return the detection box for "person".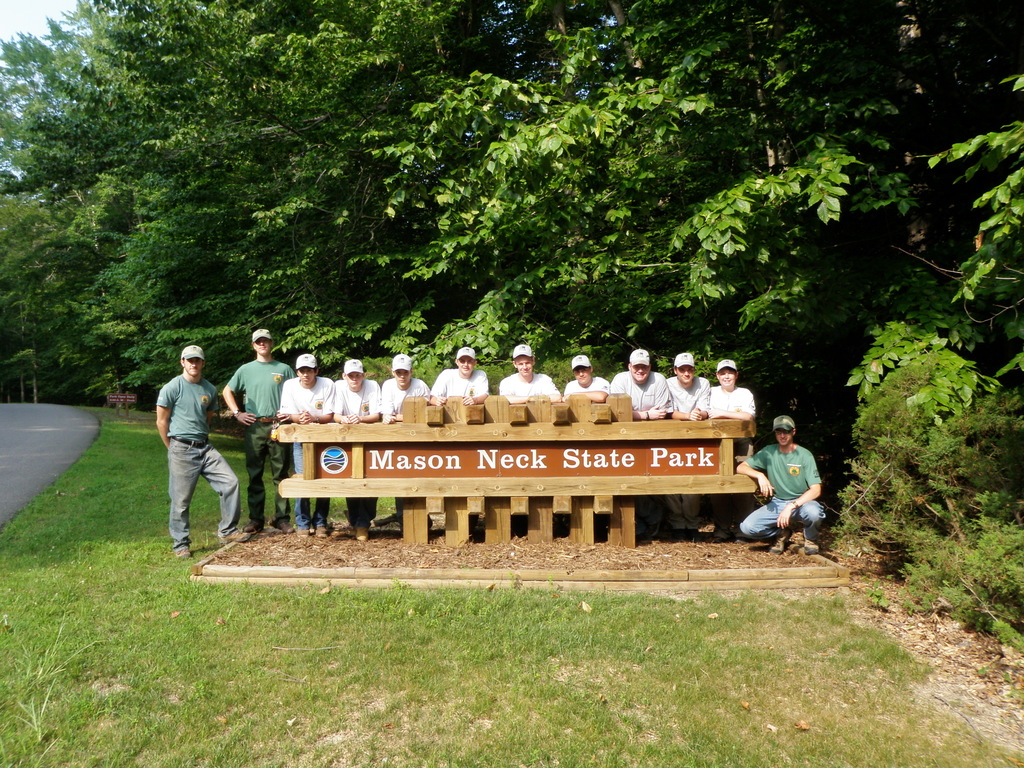
crop(269, 357, 332, 529).
